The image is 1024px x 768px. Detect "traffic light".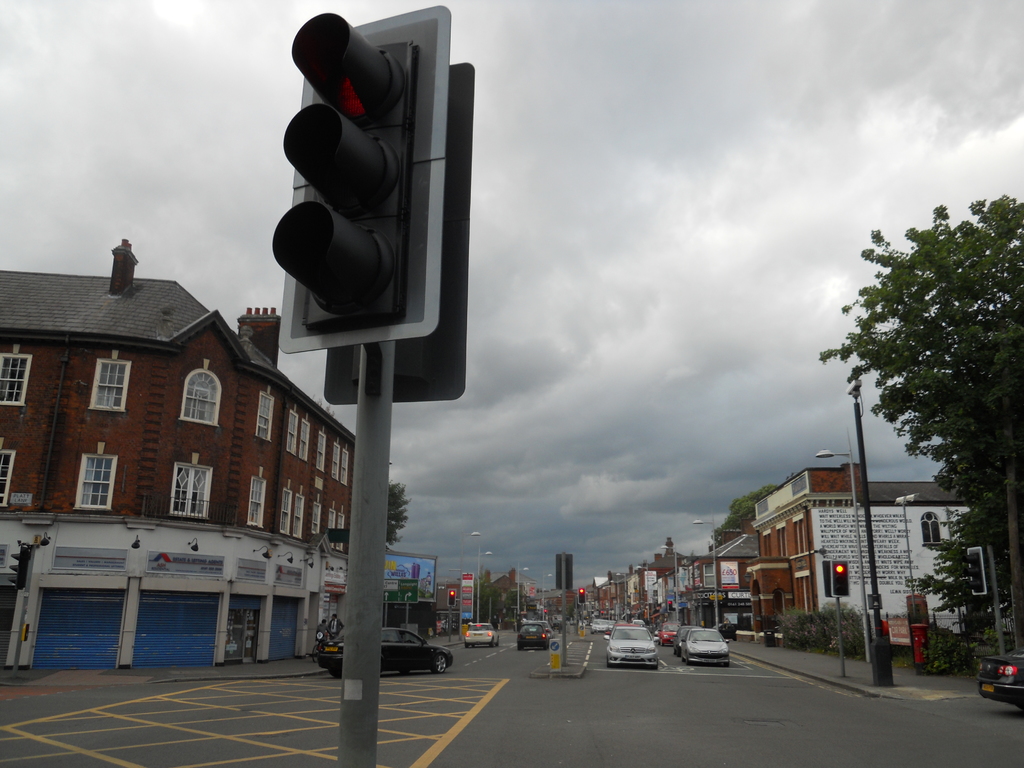
Detection: (543, 609, 547, 616).
